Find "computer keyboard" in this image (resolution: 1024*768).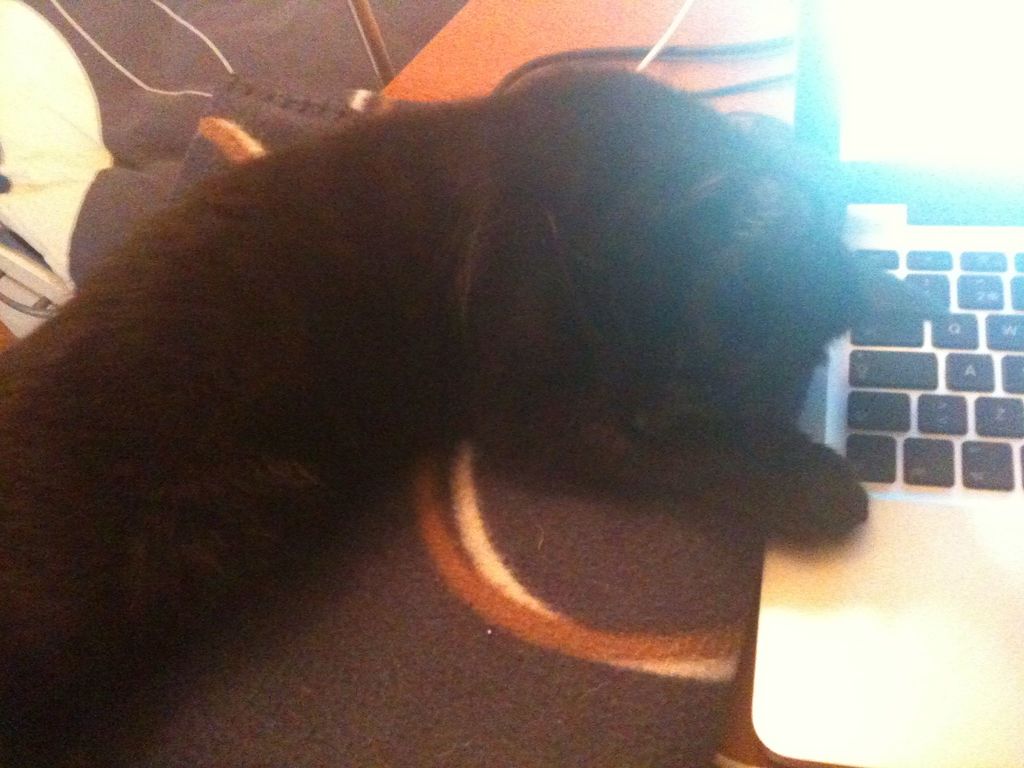
846, 243, 1023, 492.
